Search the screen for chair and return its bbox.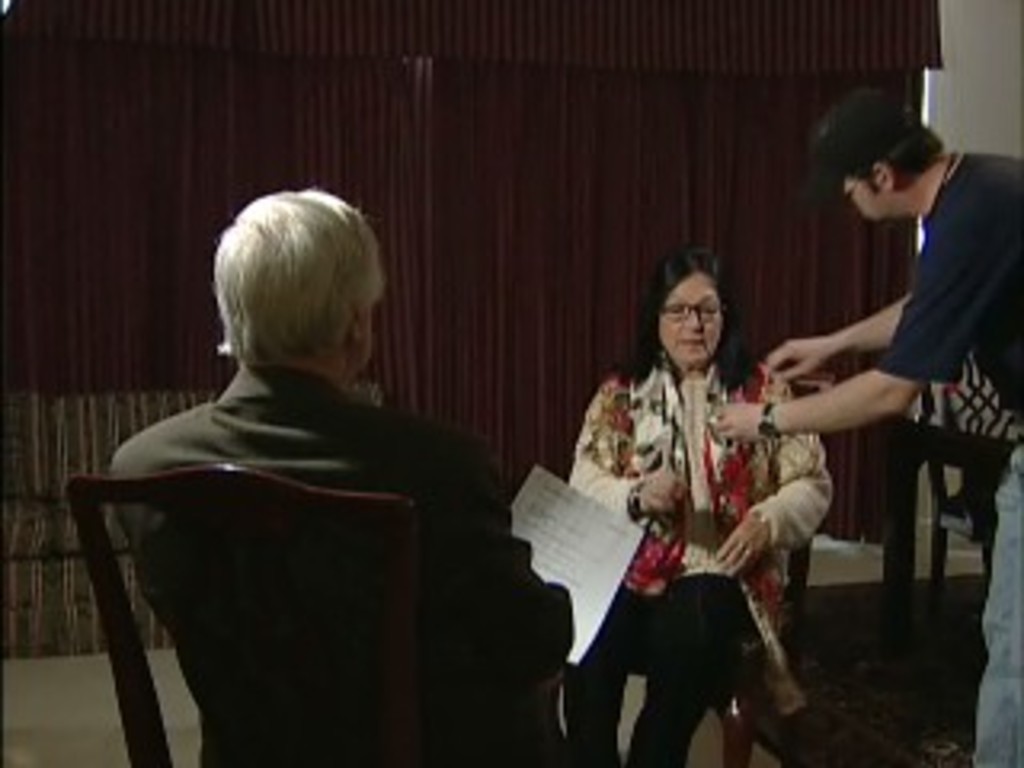
Found: 618/362/838/765.
